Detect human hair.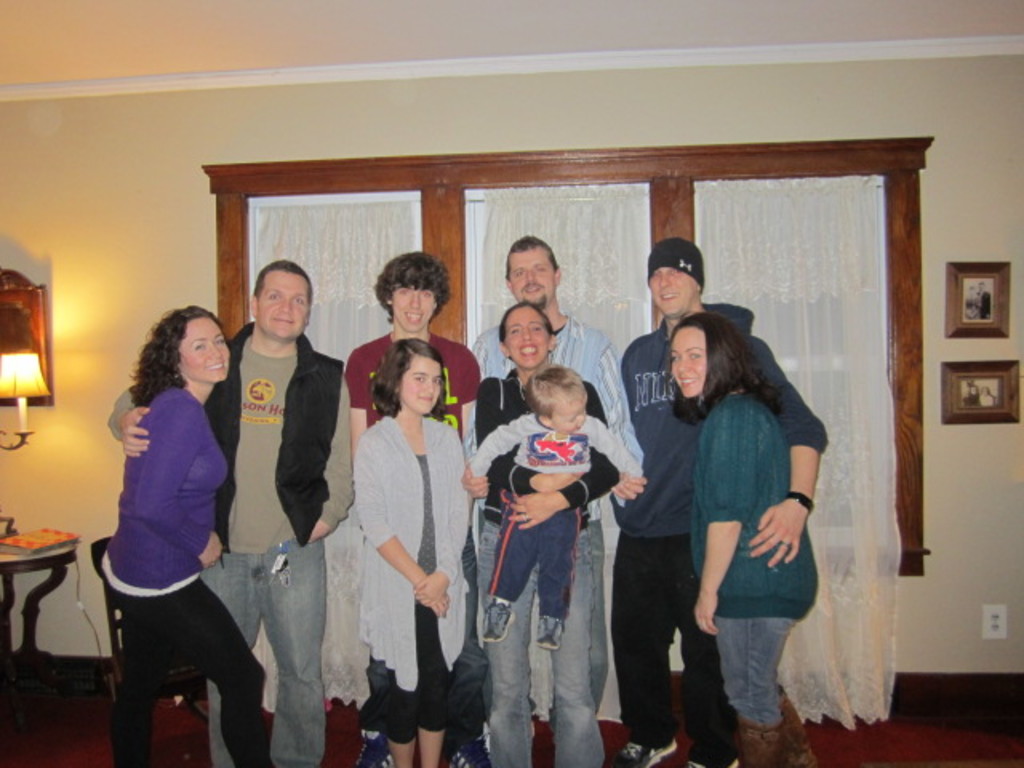
Detected at bbox=[523, 360, 586, 414].
